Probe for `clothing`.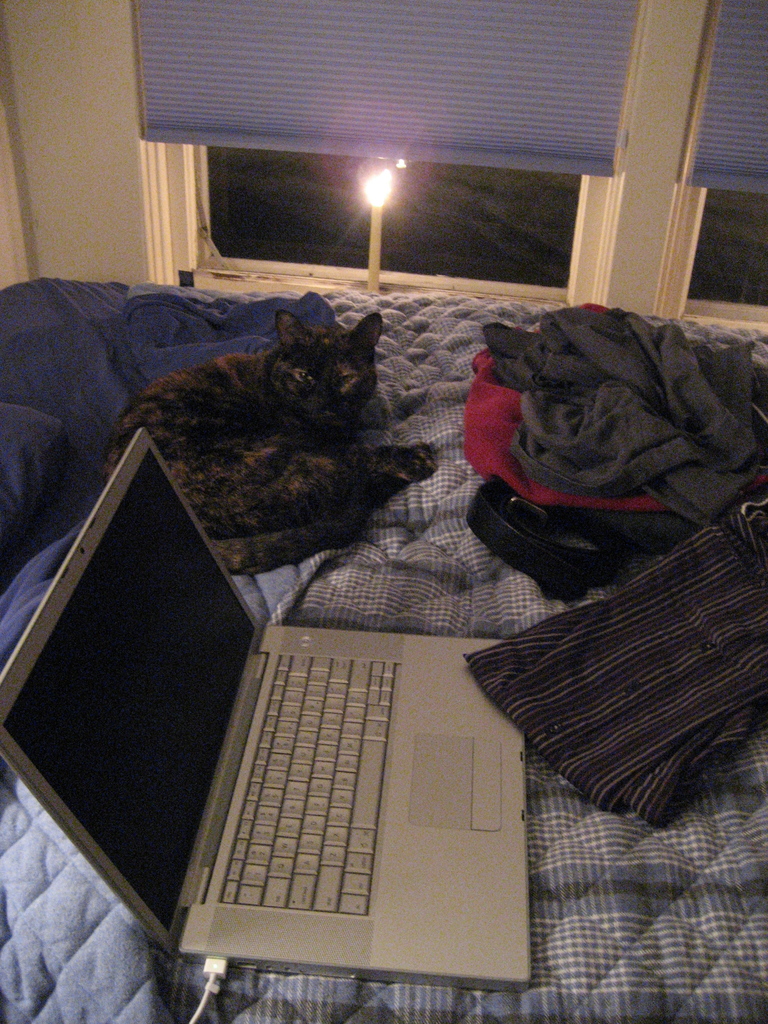
Probe result: 464/499/767/823.
